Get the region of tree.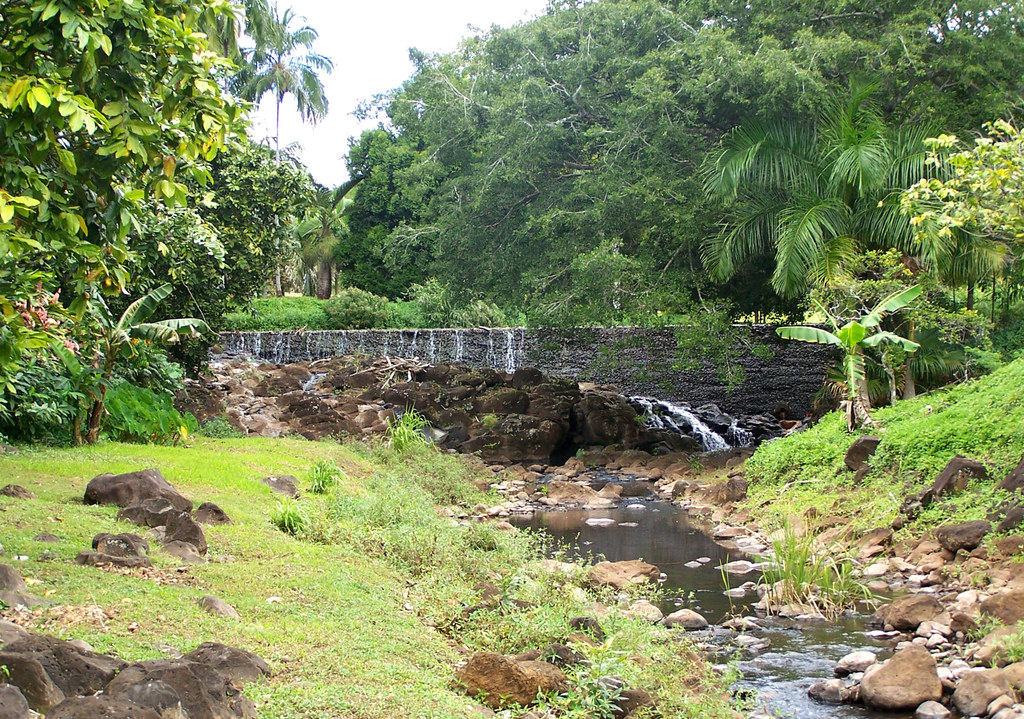
left=216, top=0, right=340, bottom=131.
